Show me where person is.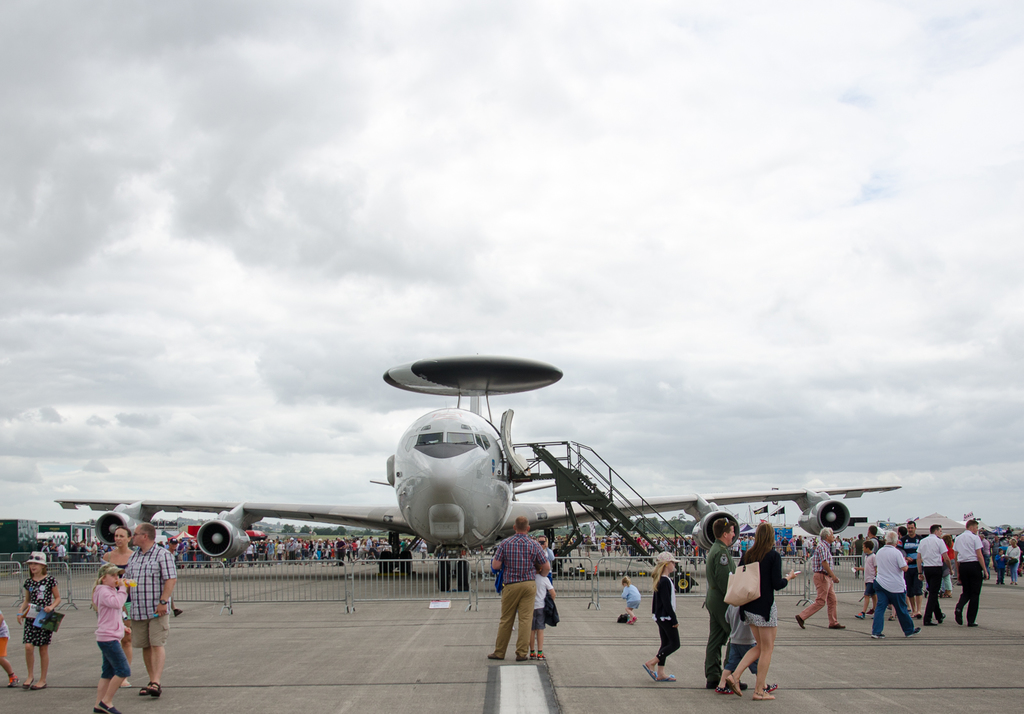
person is at 17 549 59 692.
